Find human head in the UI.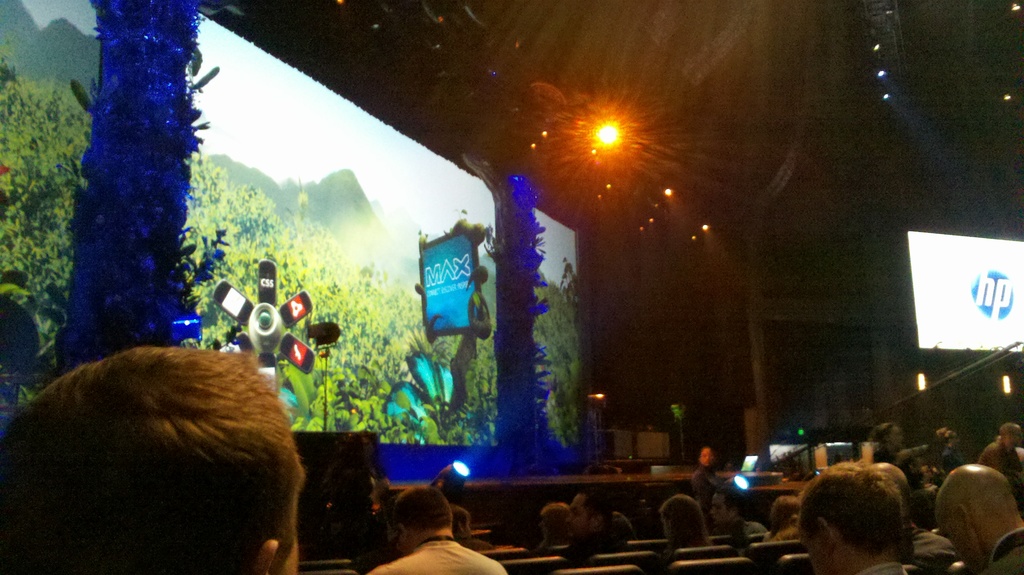
UI element at box(927, 427, 959, 455).
